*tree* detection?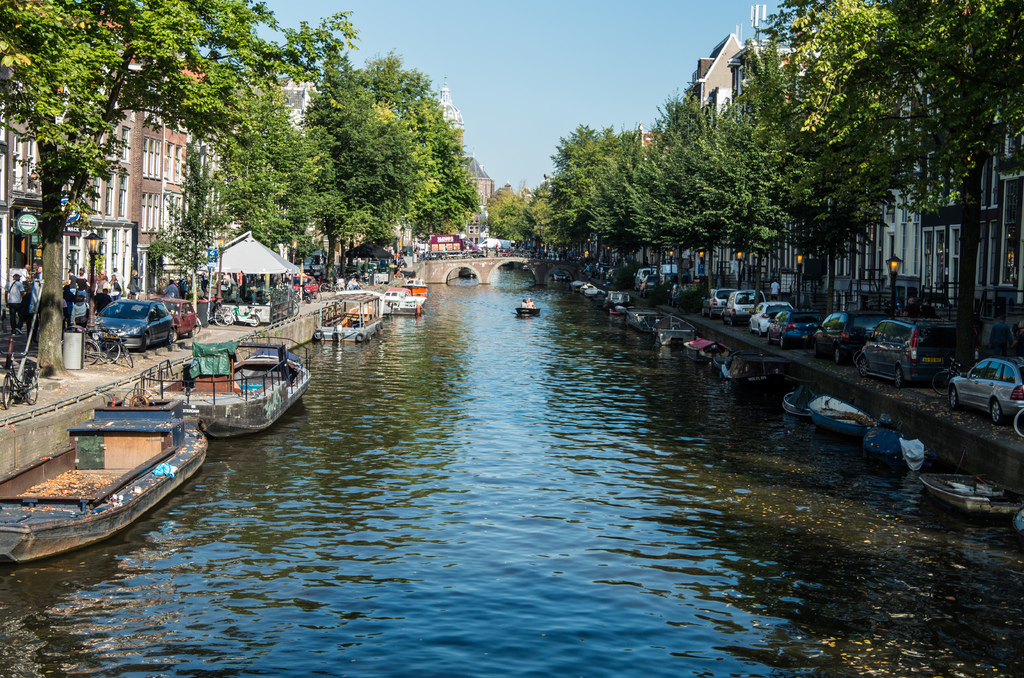
BBox(336, 42, 478, 256)
